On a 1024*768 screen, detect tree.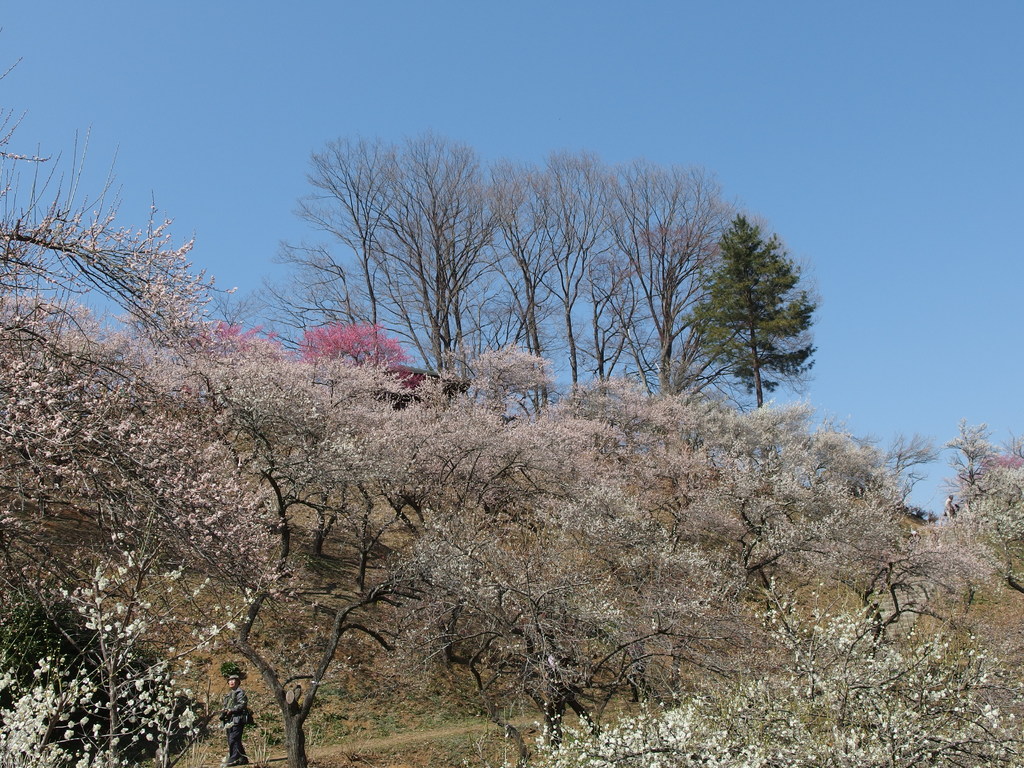
BBox(678, 198, 817, 431).
